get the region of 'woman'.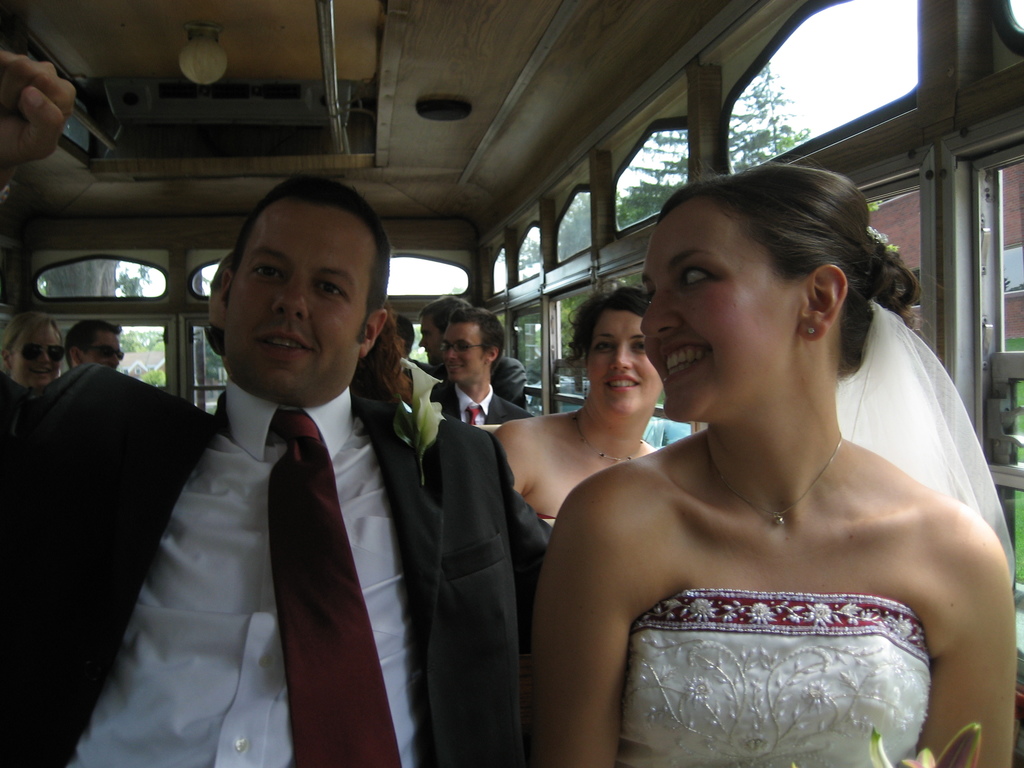
Rect(527, 156, 1018, 767).
